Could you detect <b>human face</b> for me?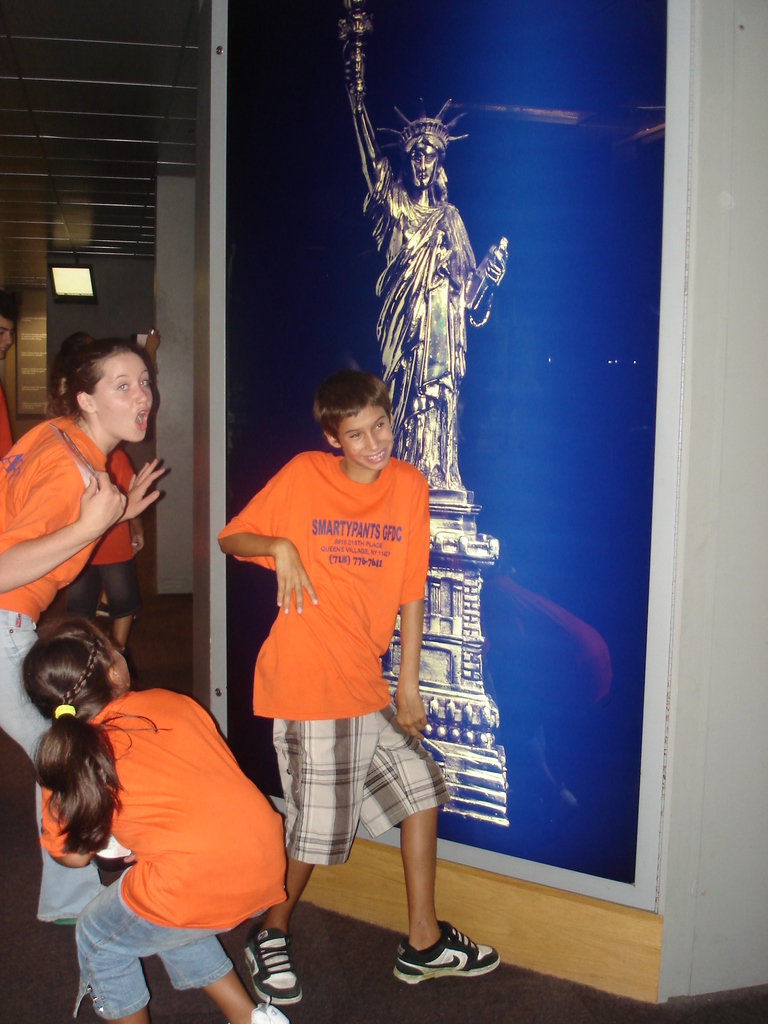
Detection result: crop(340, 405, 394, 468).
